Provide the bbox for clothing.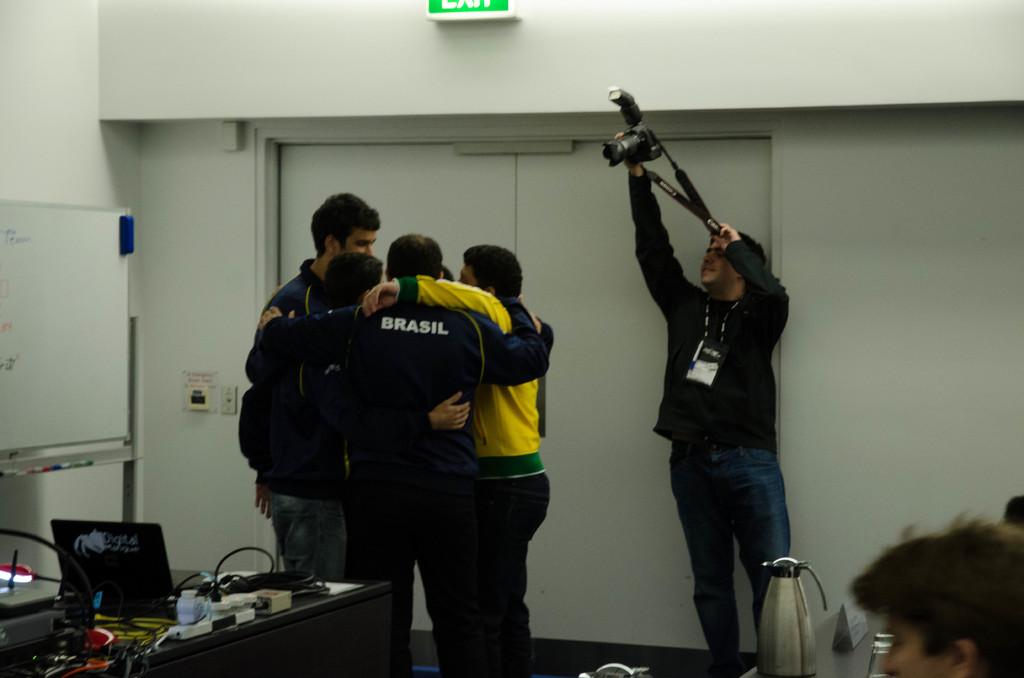
region(637, 152, 807, 657).
